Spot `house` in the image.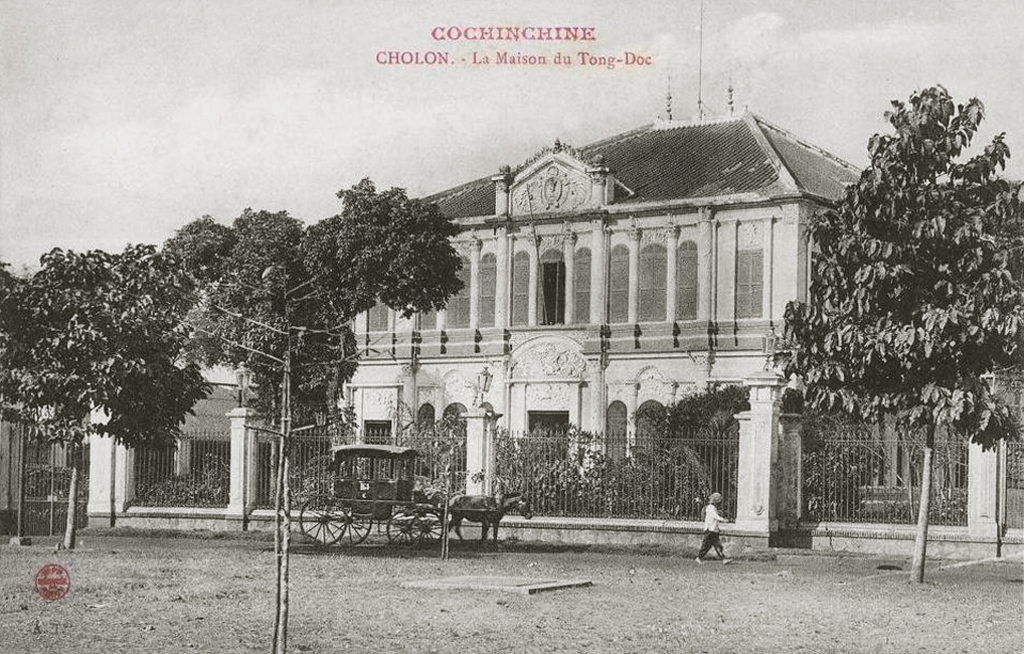
`house` found at 308,105,906,527.
